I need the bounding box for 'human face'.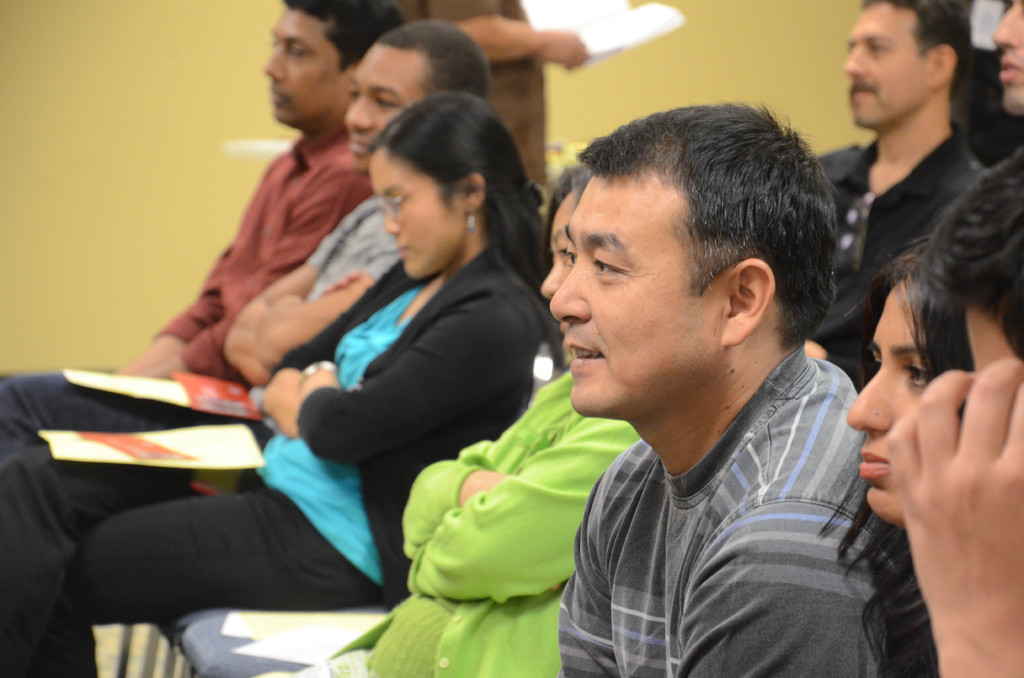
Here it is: l=536, t=193, r=570, b=293.
